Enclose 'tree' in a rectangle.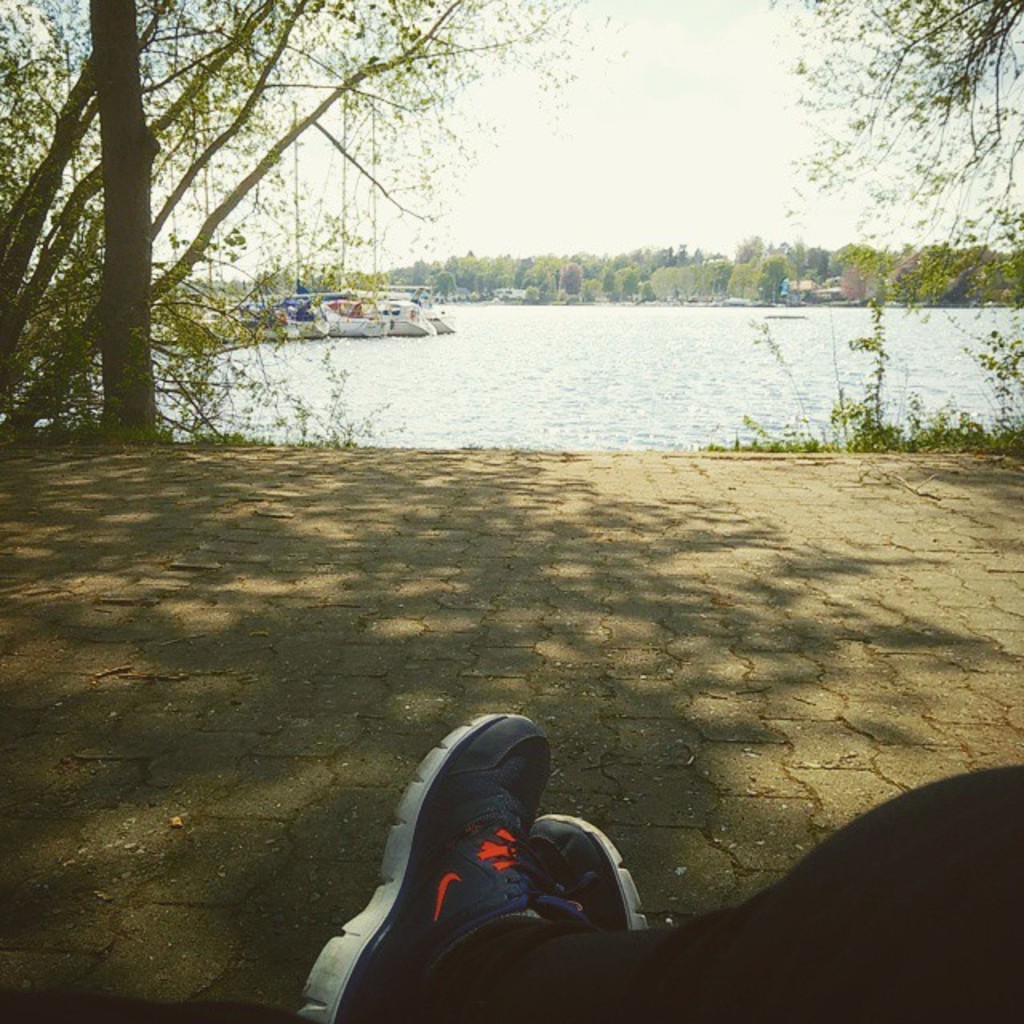
select_region(85, 0, 155, 442).
